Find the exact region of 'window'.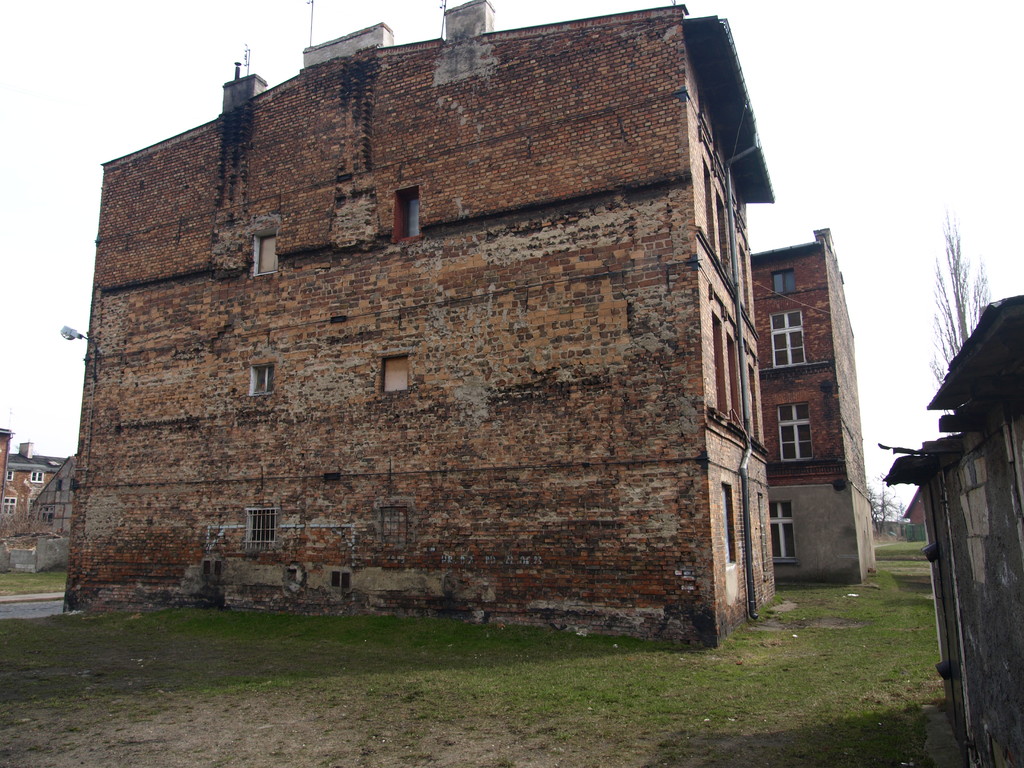
Exact region: Rect(768, 498, 796, 562).
